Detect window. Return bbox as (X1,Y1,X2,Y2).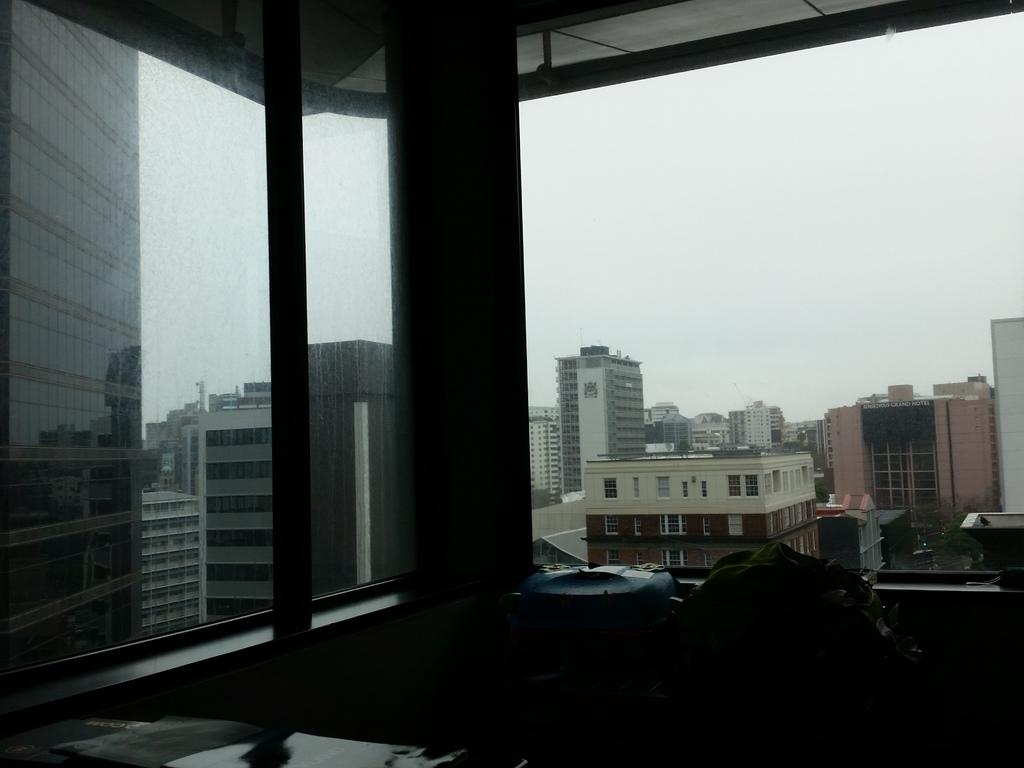
(701,548,710,568).
